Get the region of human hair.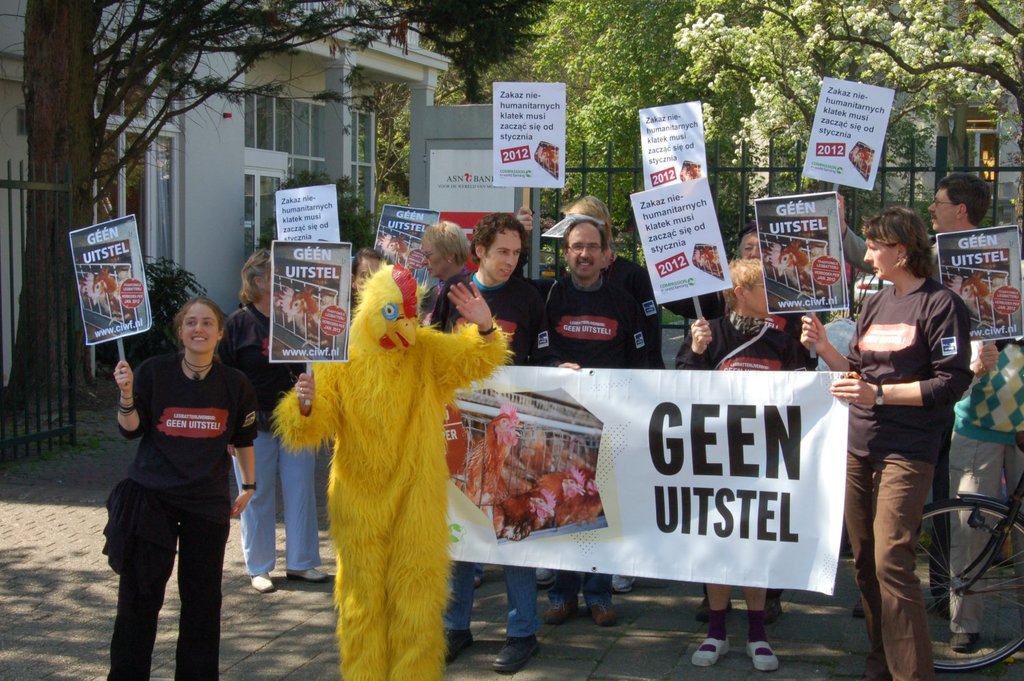
560/190/615/244.
